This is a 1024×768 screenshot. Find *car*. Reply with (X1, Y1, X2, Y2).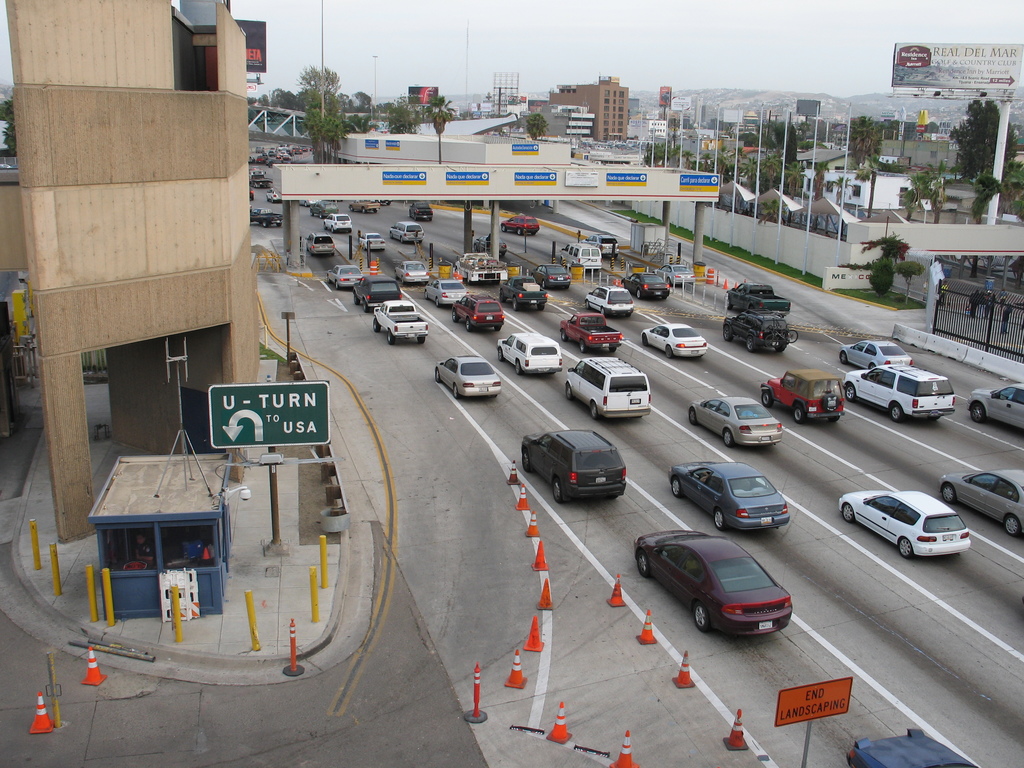
(844, 371, 956, 419).
